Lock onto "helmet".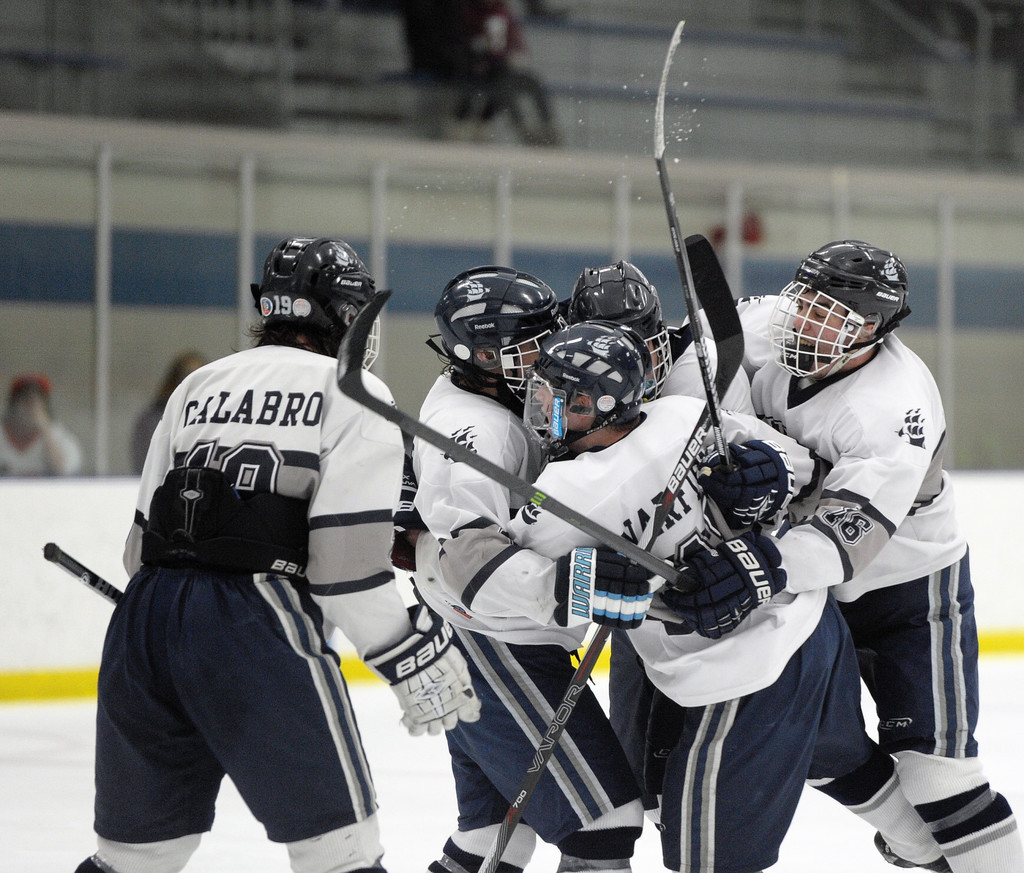
Locked: Rect(773, 252, 909, 389).
